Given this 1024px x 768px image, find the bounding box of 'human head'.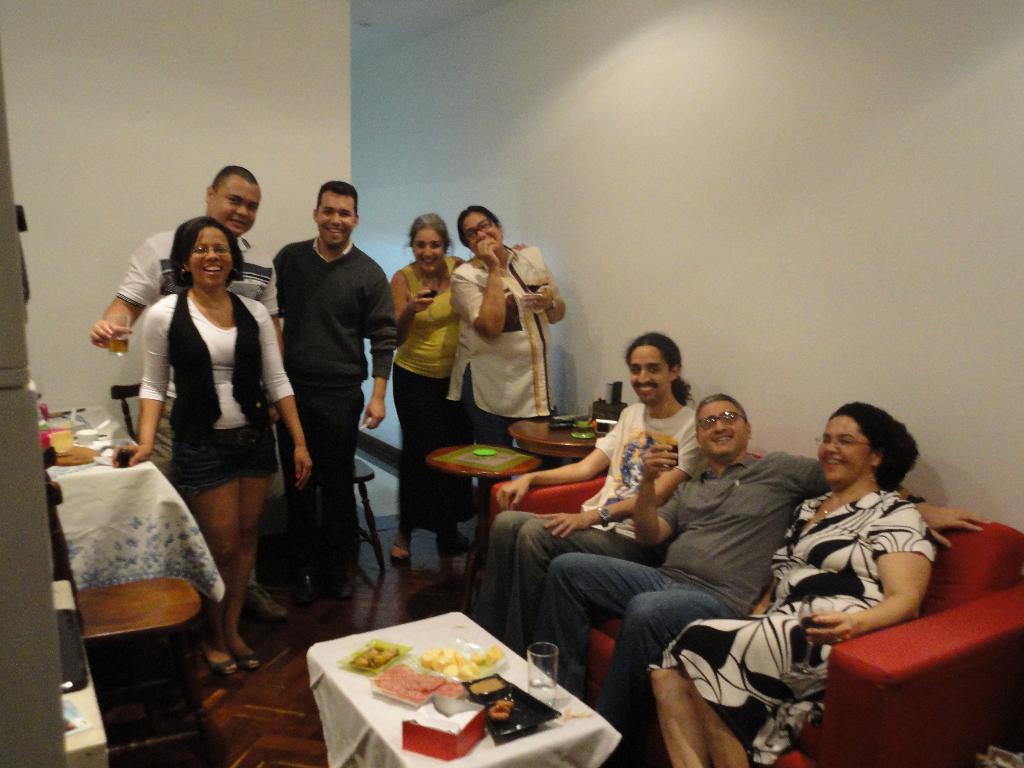
x1=819 y1=411 x2=909 y2=504.
